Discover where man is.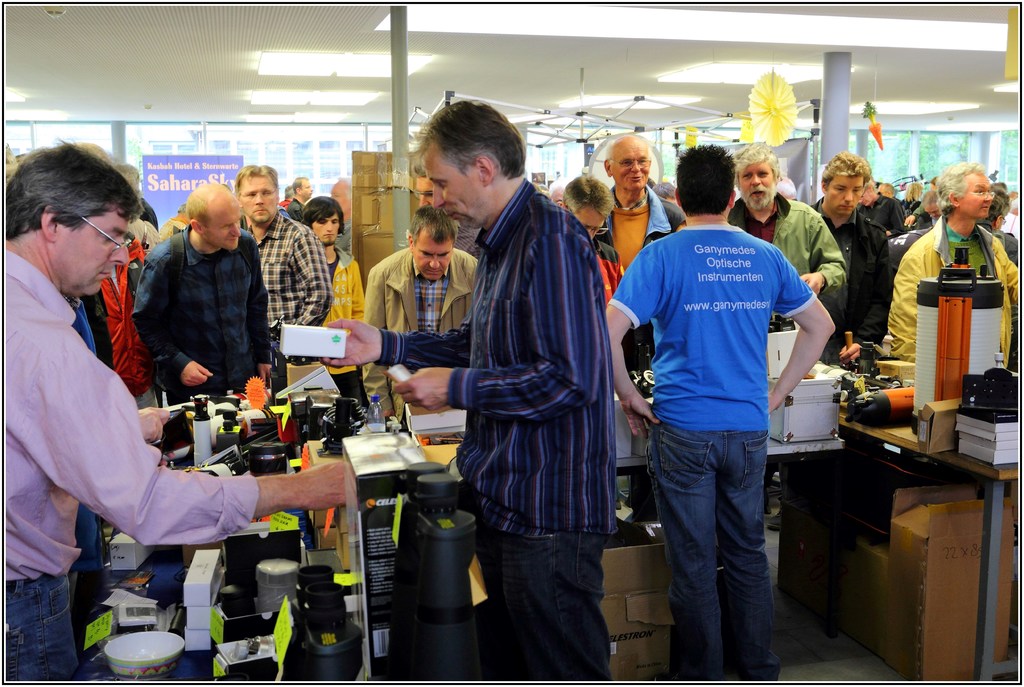
Discovered at [x1=288, y1=171, x2=313, y2=225].
